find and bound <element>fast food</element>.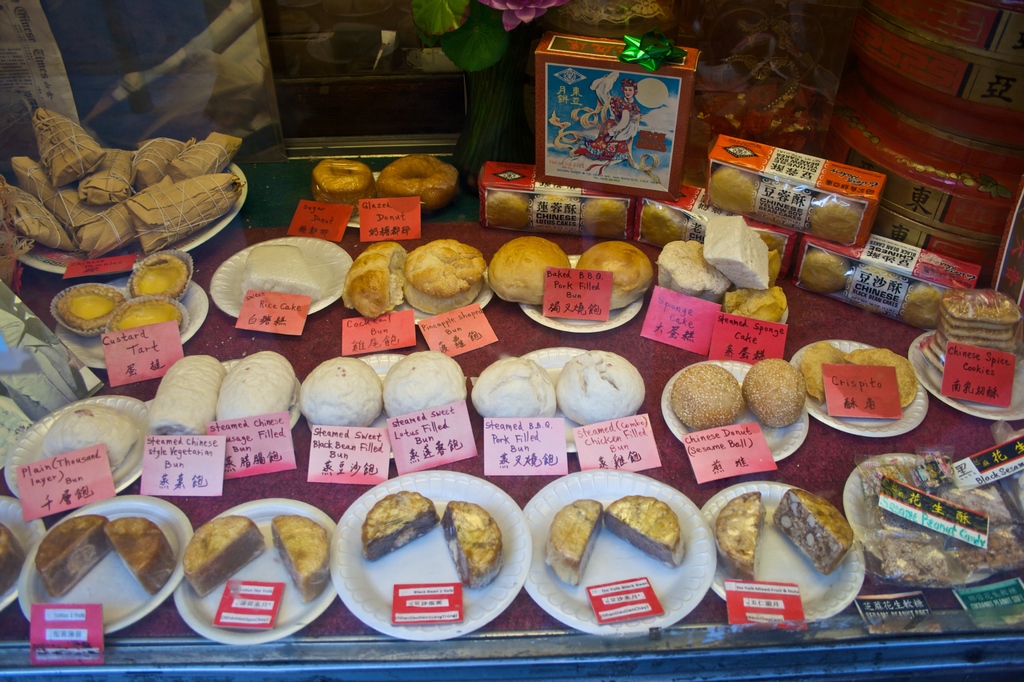
Bound: [310, 165, 376, 193].
